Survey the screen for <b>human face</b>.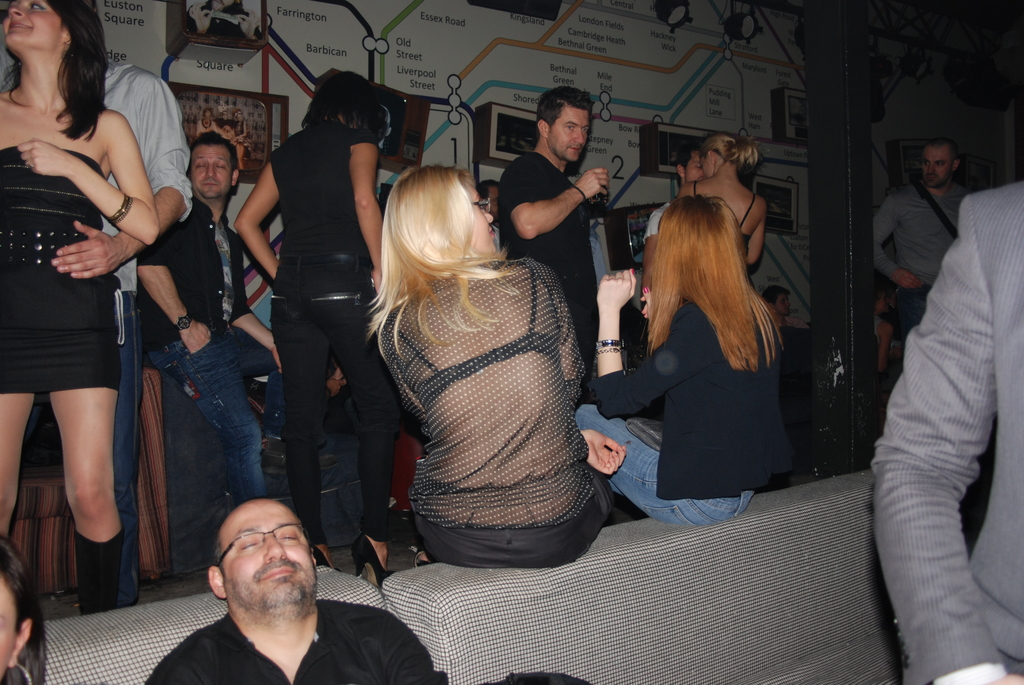
Survey found: 0,0,68,49.
